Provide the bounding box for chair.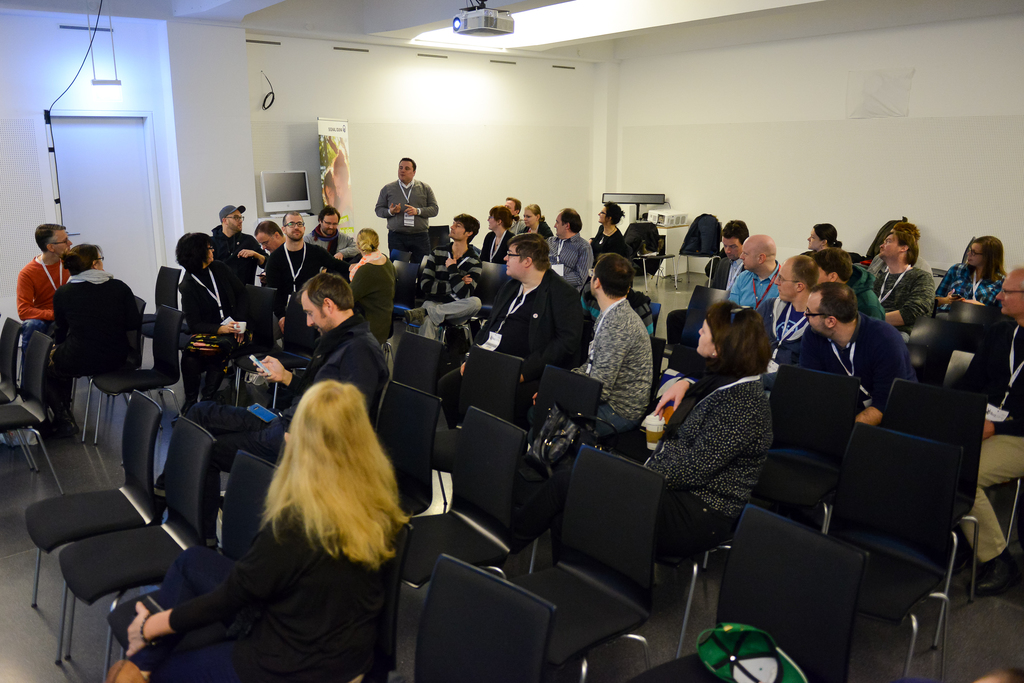
x1=661, y1=282, x2=728, y2=378.
